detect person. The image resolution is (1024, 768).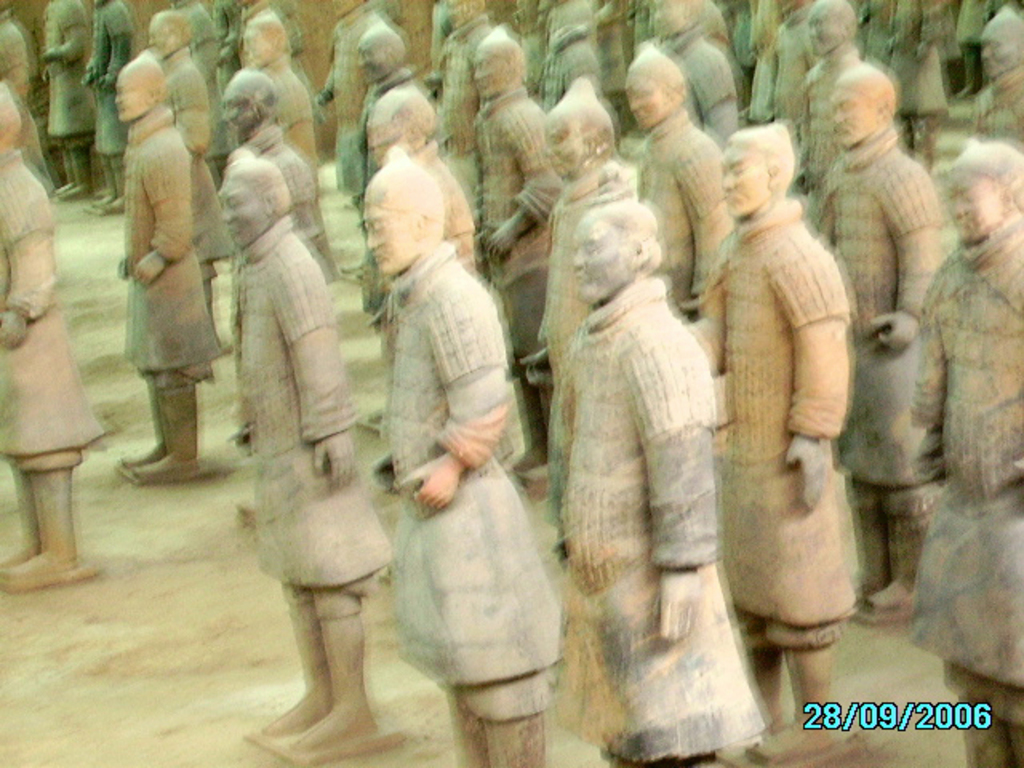
(219, 72, 342, 442).
